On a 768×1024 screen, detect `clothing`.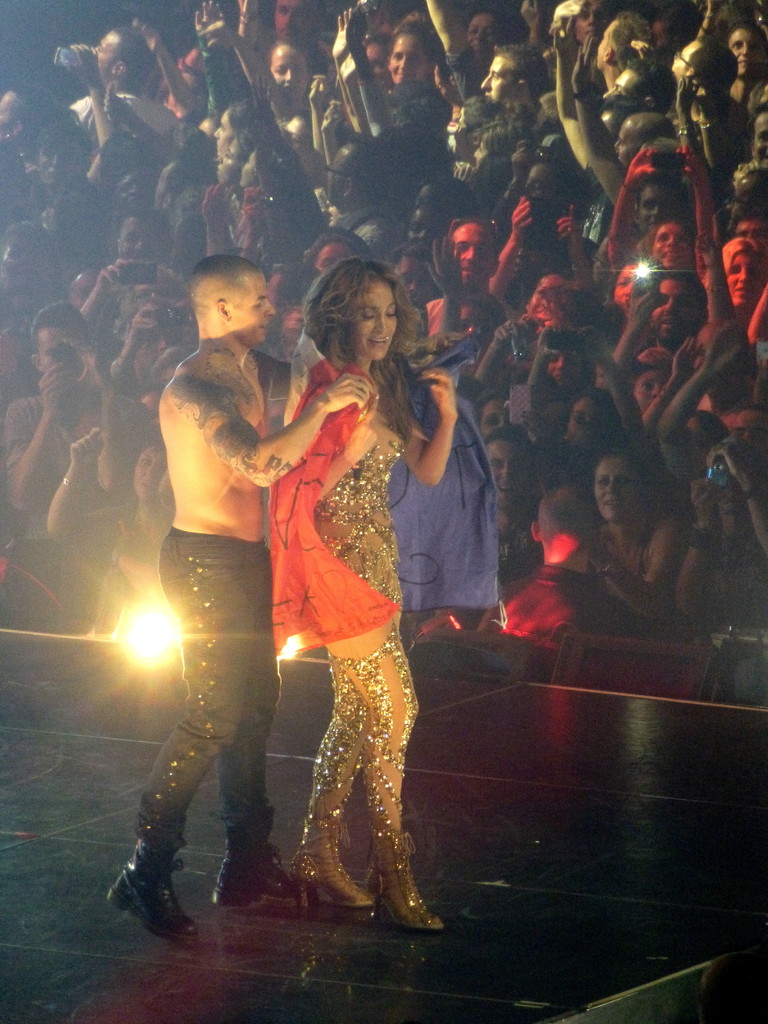
145 518 283 879.
